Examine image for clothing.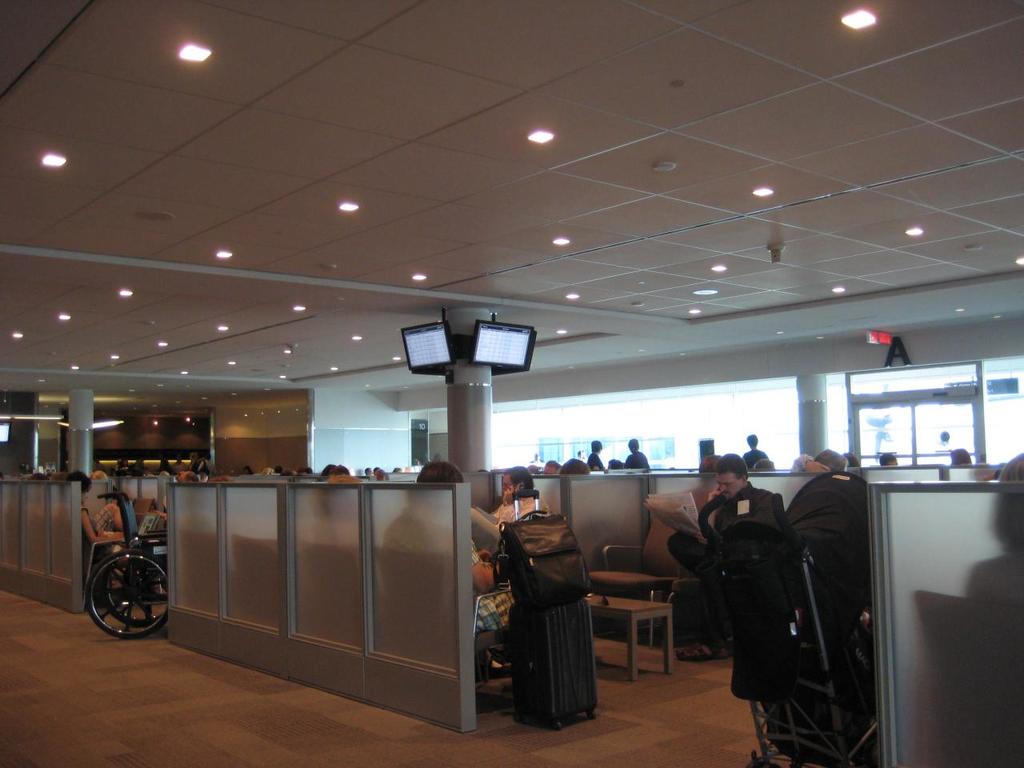
Examination result: <box>93,505,114,530</box>.
